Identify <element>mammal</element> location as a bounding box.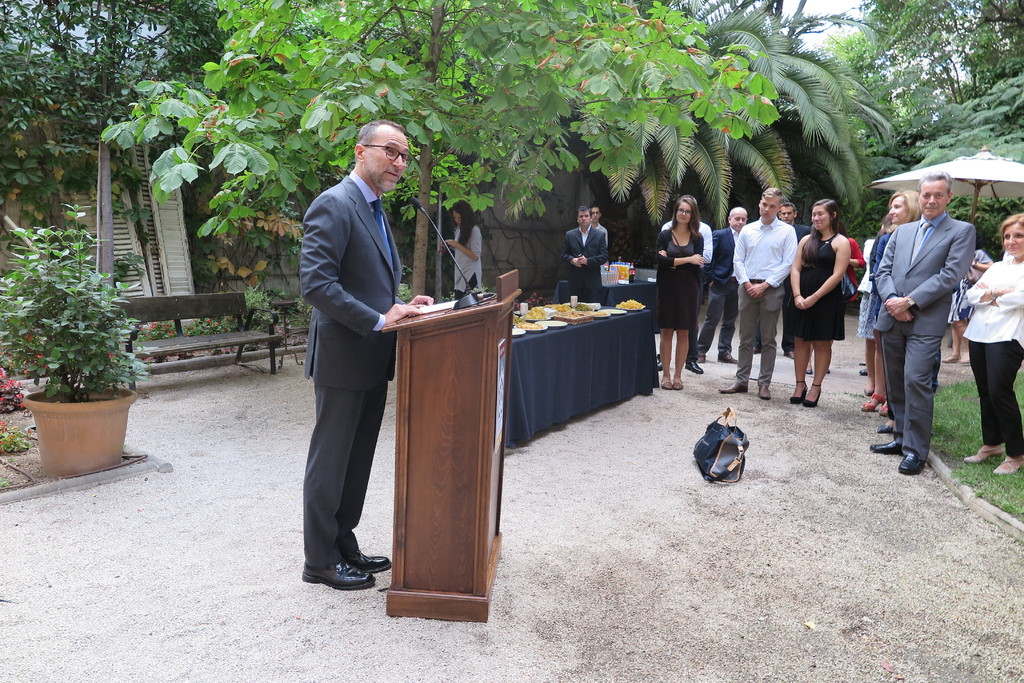
left=569, top=210, right=609, bottom=302.
